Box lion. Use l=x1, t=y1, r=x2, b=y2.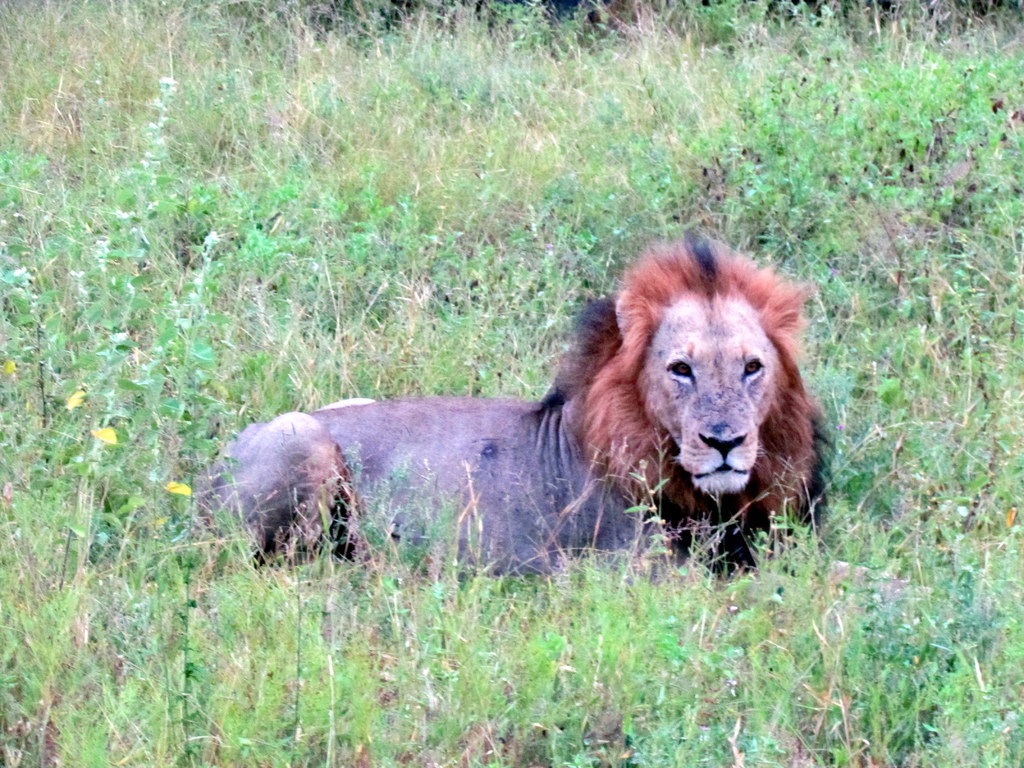
l=188, t=227, r=834, b=573.
